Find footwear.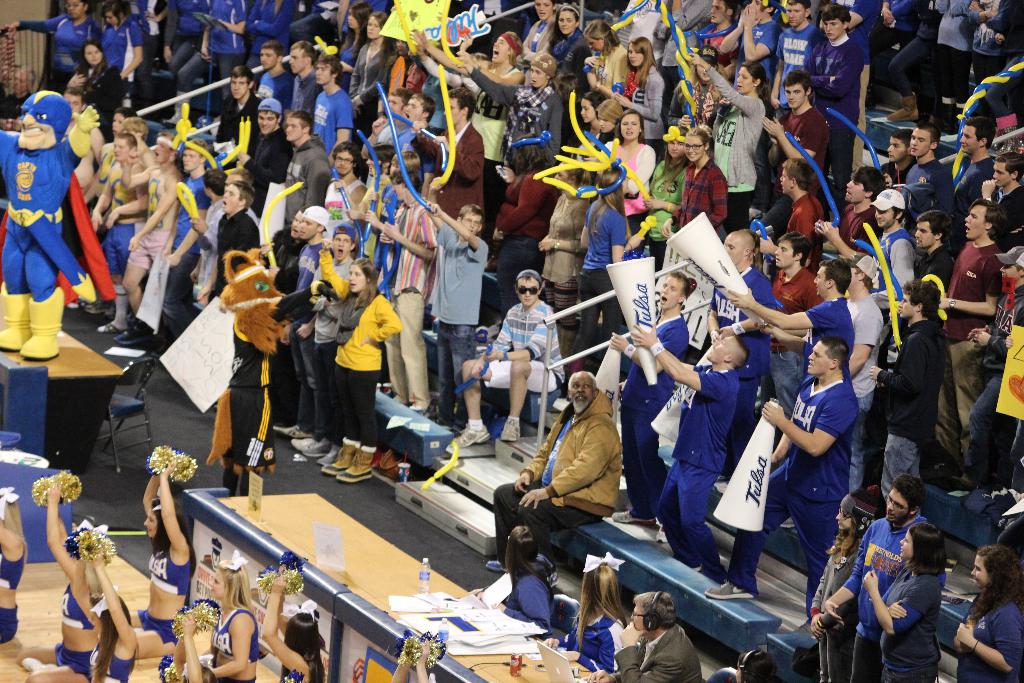
bbox=[499, 416, 523, 444].
